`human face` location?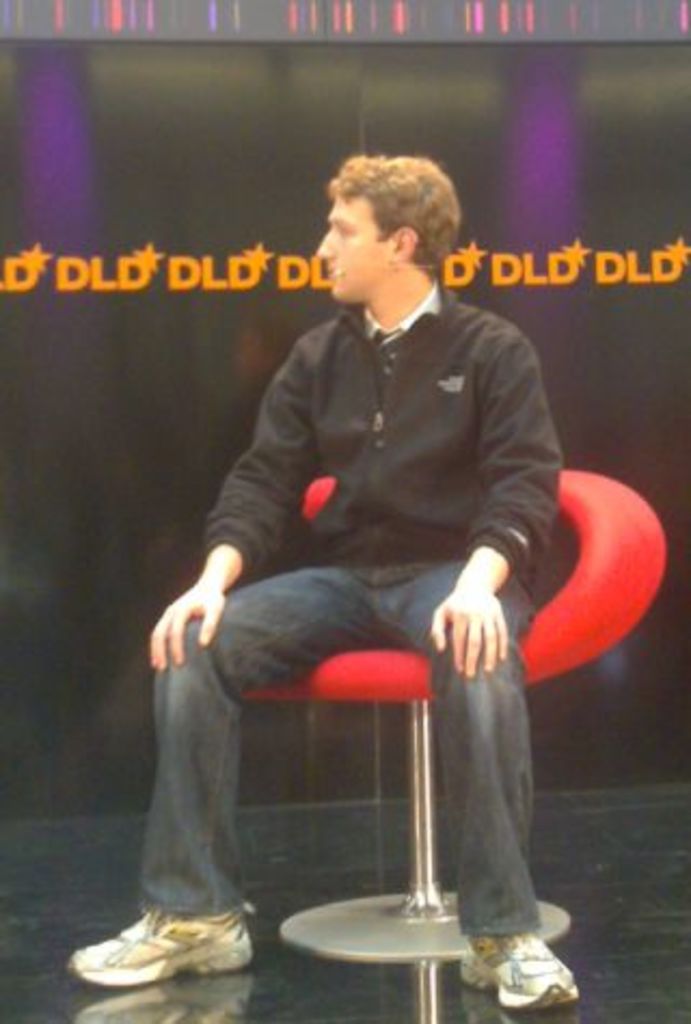
313 169 387 305
